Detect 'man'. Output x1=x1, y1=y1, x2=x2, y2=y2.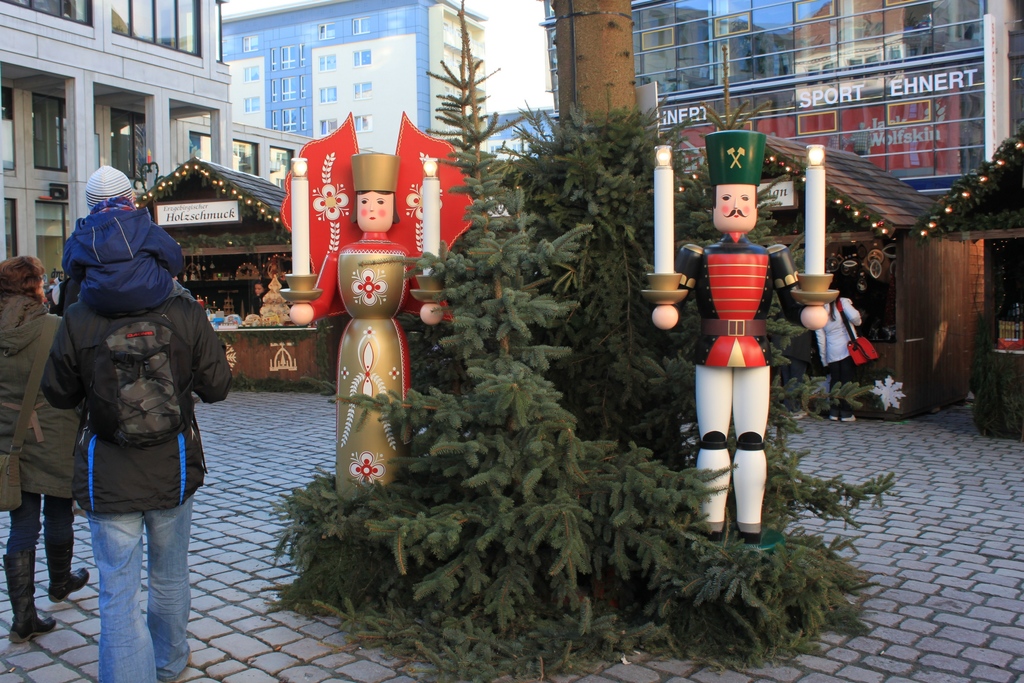
x1=648, y1=119, x2=835, y2=548.
